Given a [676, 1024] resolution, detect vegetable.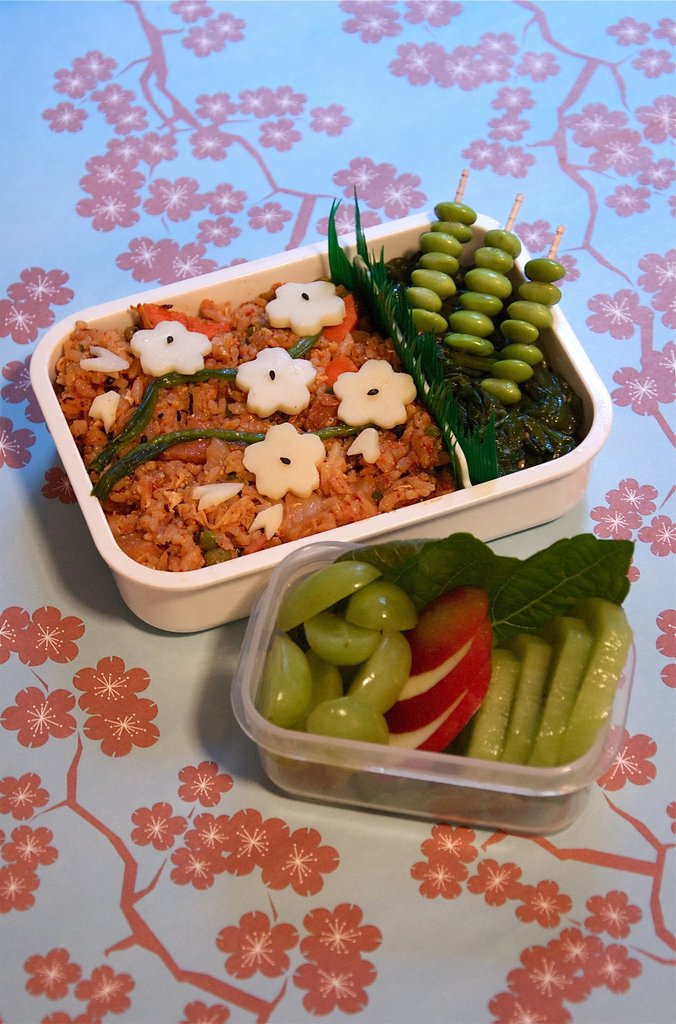
BBox(83, 428, 386, 508).
